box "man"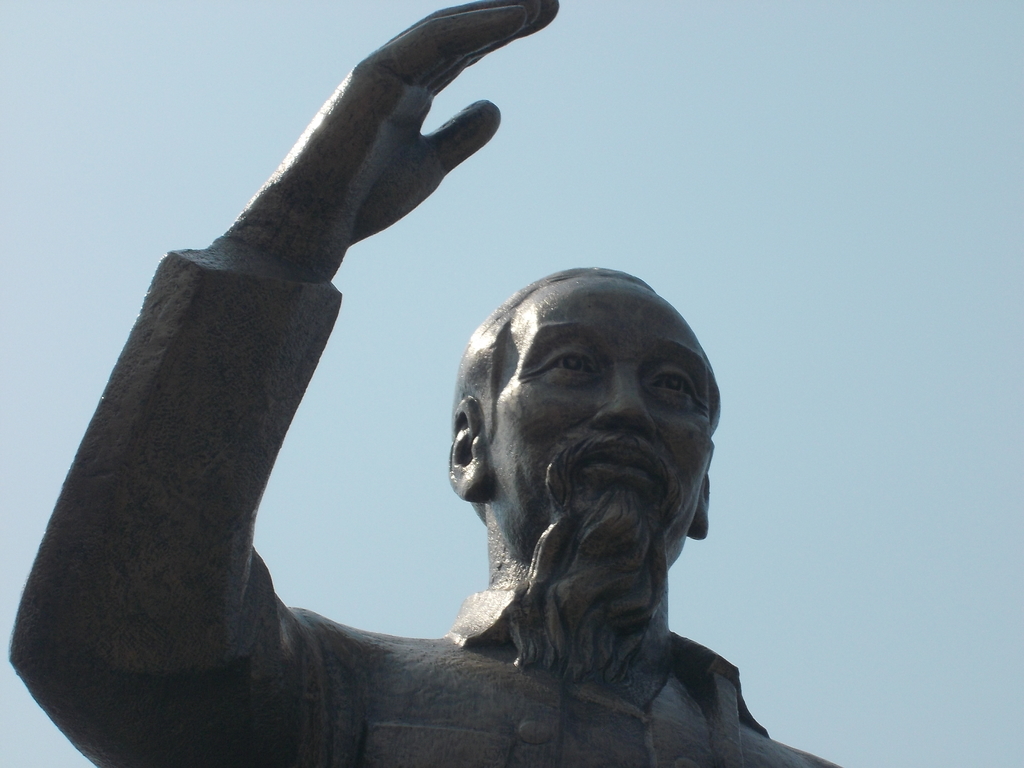
Rect(56, 33, 846, 767)
